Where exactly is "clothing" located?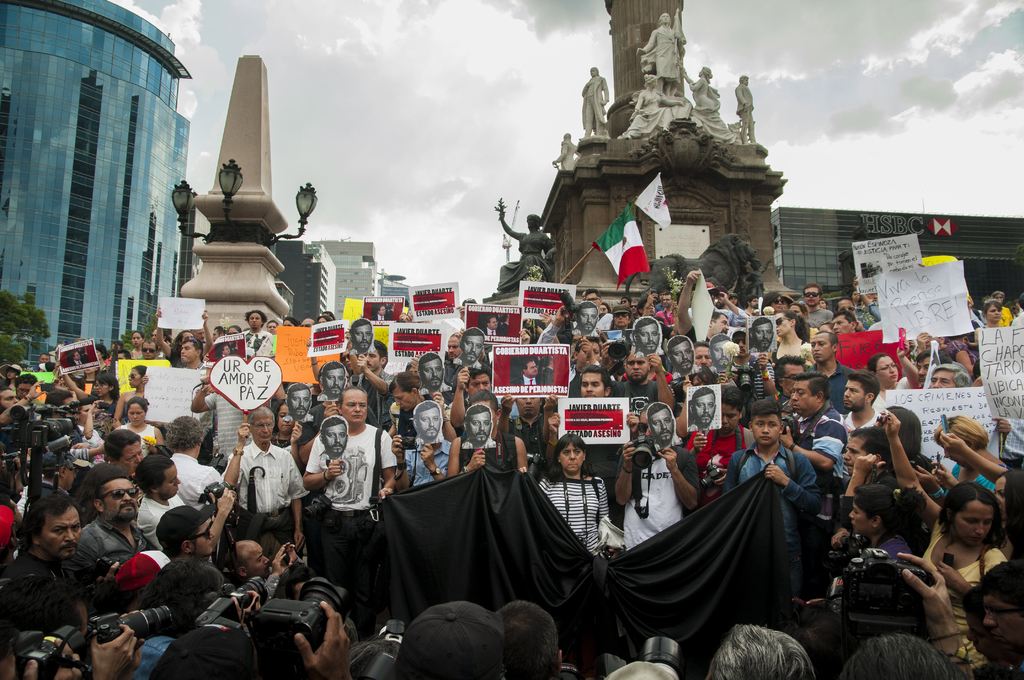
Its bounding box is (x1=662, y1=309, x2=677, y2=327).
